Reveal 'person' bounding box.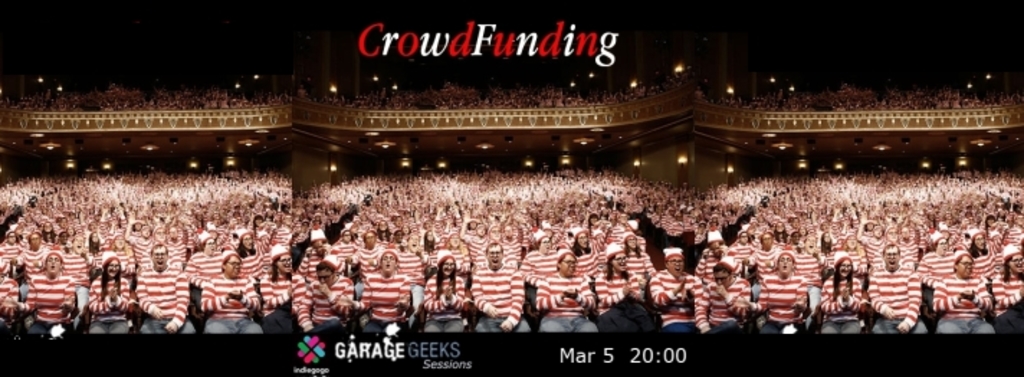
Revealed: [left=296, top=252, right=352, bottom=328].
